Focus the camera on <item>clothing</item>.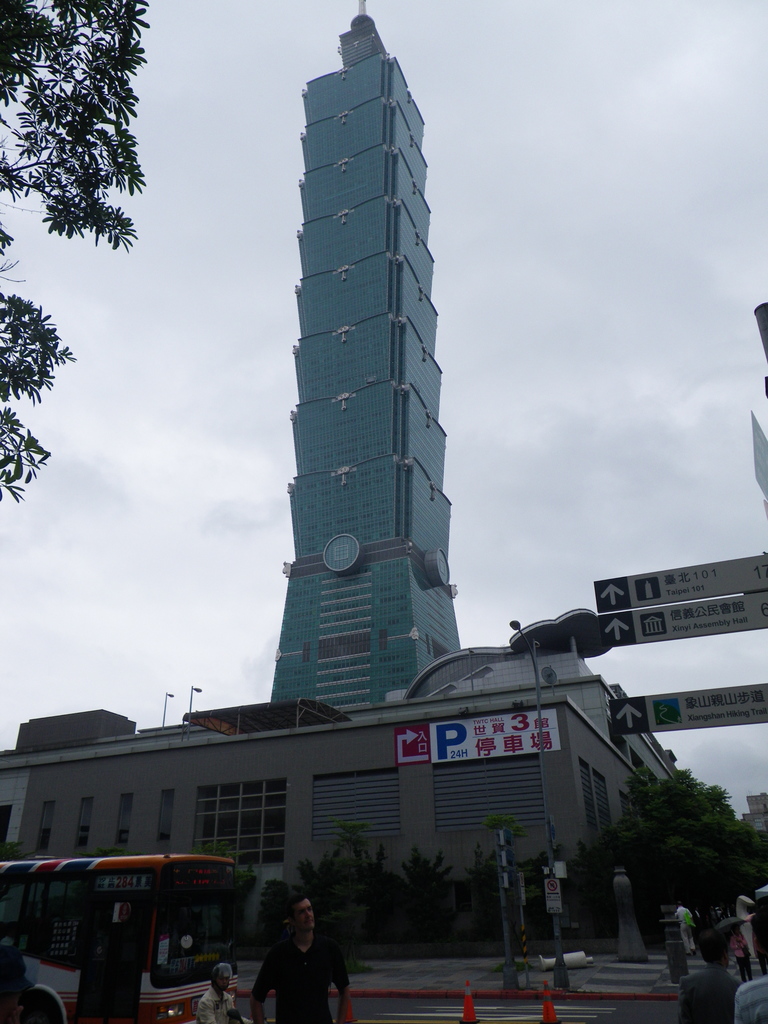
Focus region: left=249, top=917, right=340, bottom=1020.
